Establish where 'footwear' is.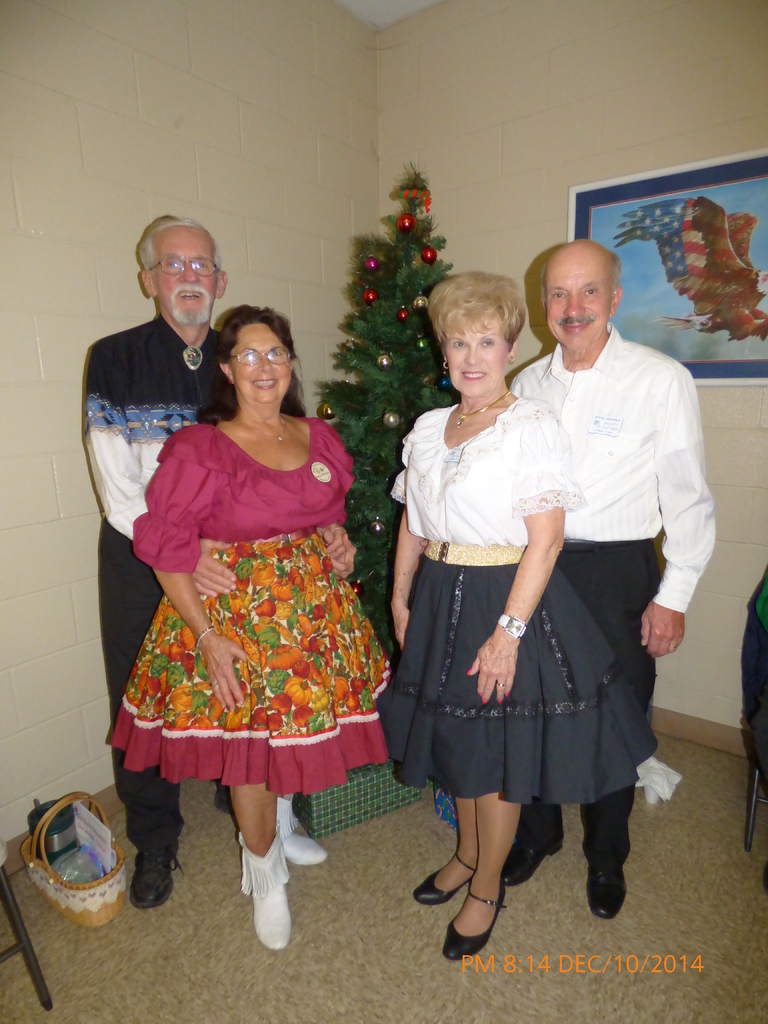
Established at 236:825:292:947.
